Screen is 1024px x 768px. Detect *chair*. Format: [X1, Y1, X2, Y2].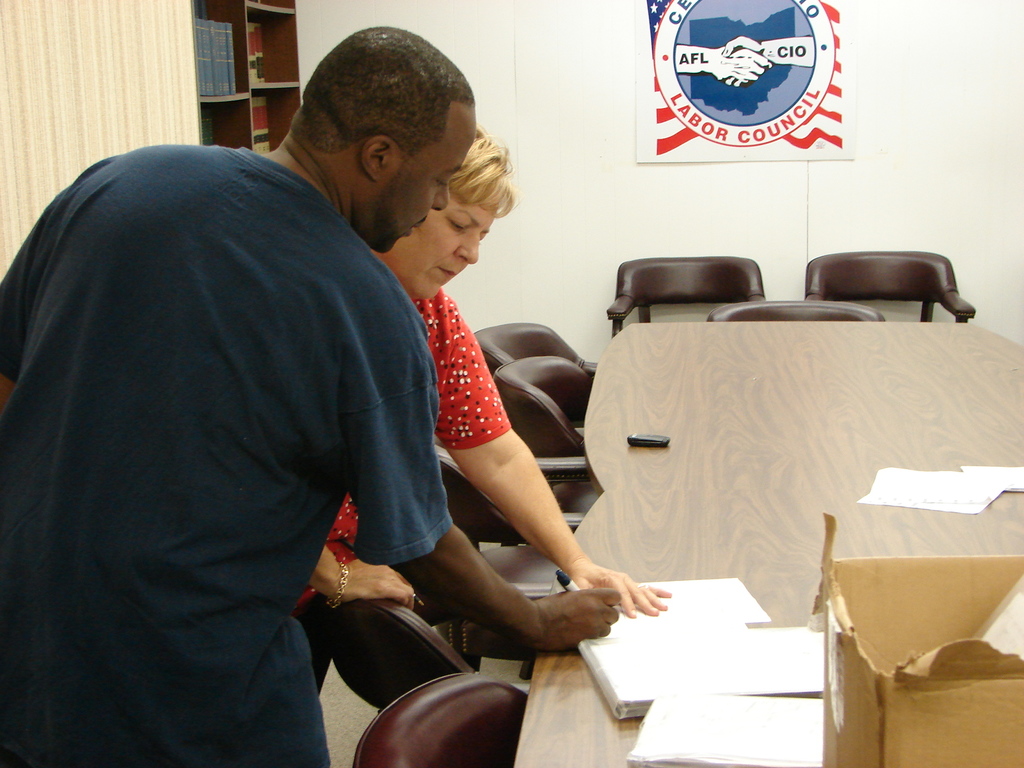
[438, 454, 556, 600].
